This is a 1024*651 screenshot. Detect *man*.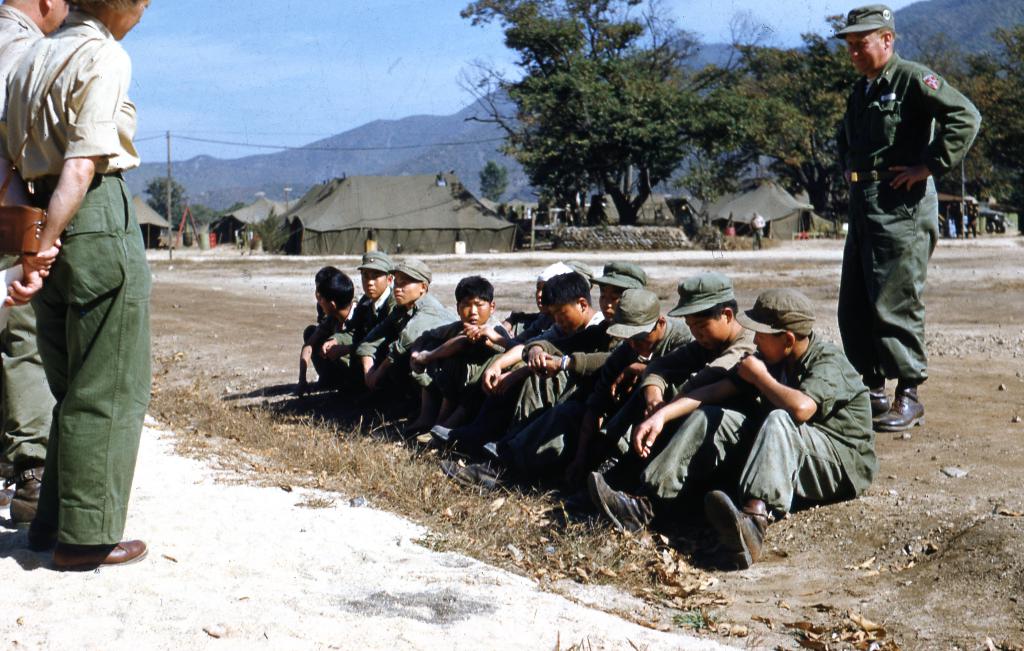
412,273,515,426.
